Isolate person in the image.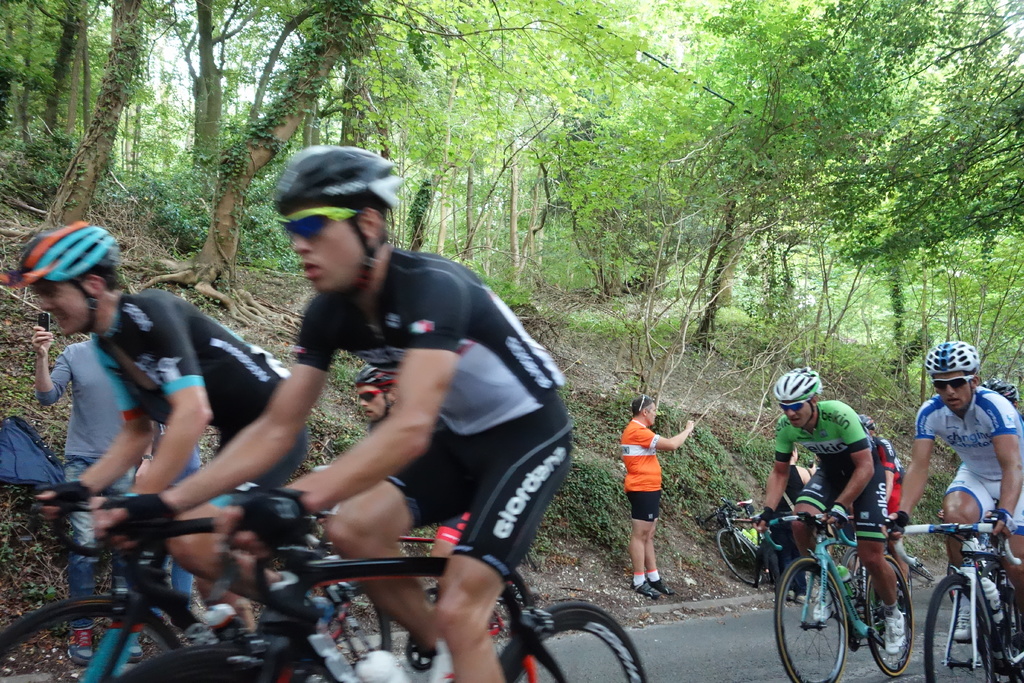
Isolated region: Rect(842, 409, 906, 541).
